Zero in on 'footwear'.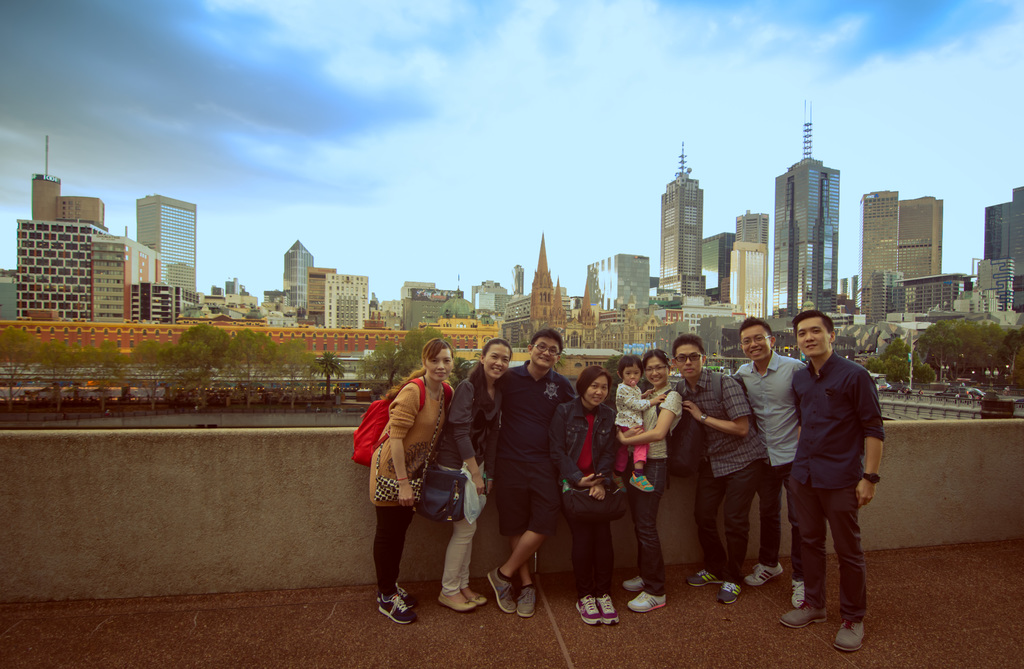
Zeroed in: BBox(721, 579, 740, 606).
